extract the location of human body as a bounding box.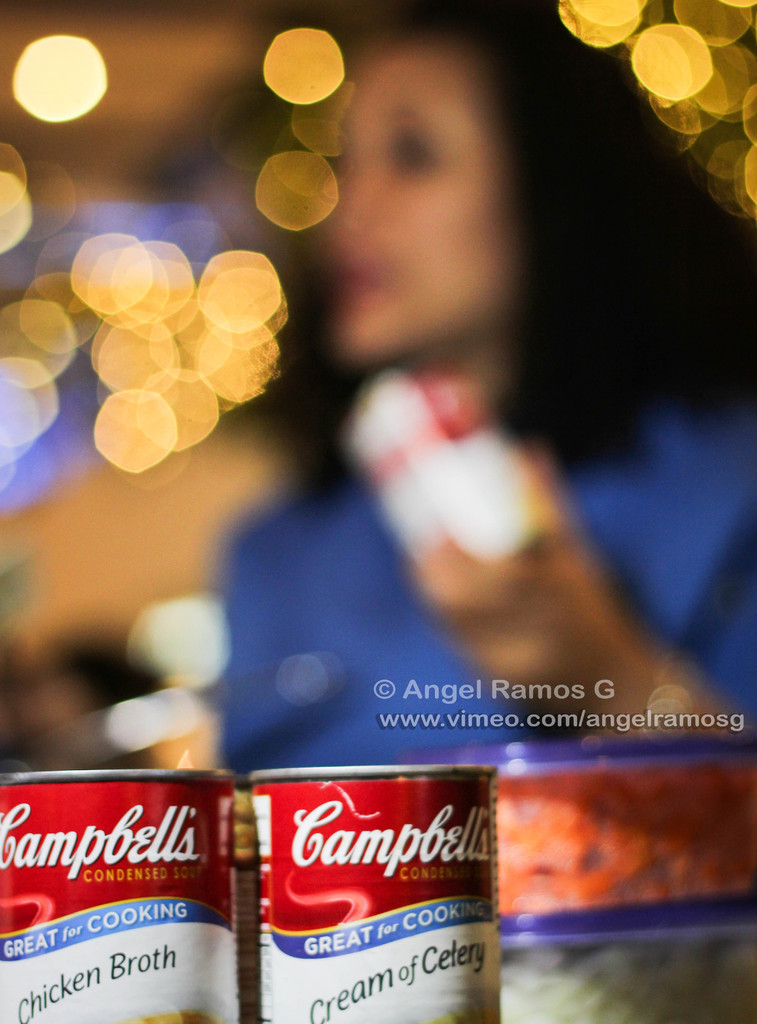
left=0, top=0, right=756, bottom=774.
